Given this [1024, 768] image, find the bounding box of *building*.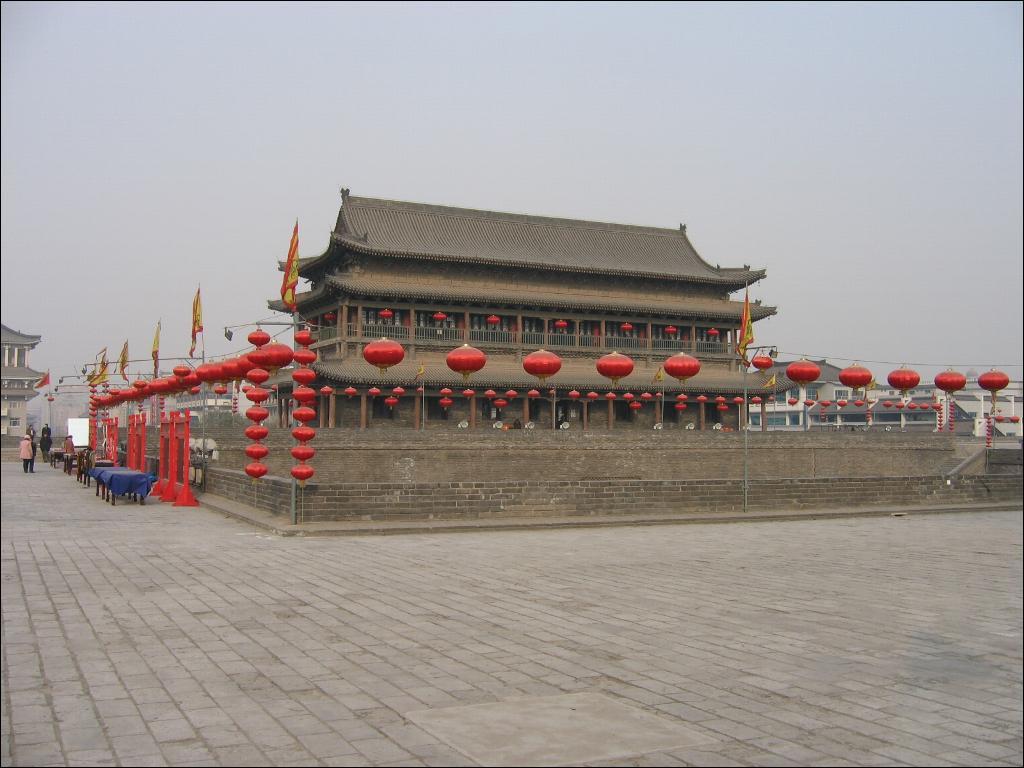
0, 324, 50, 436.
